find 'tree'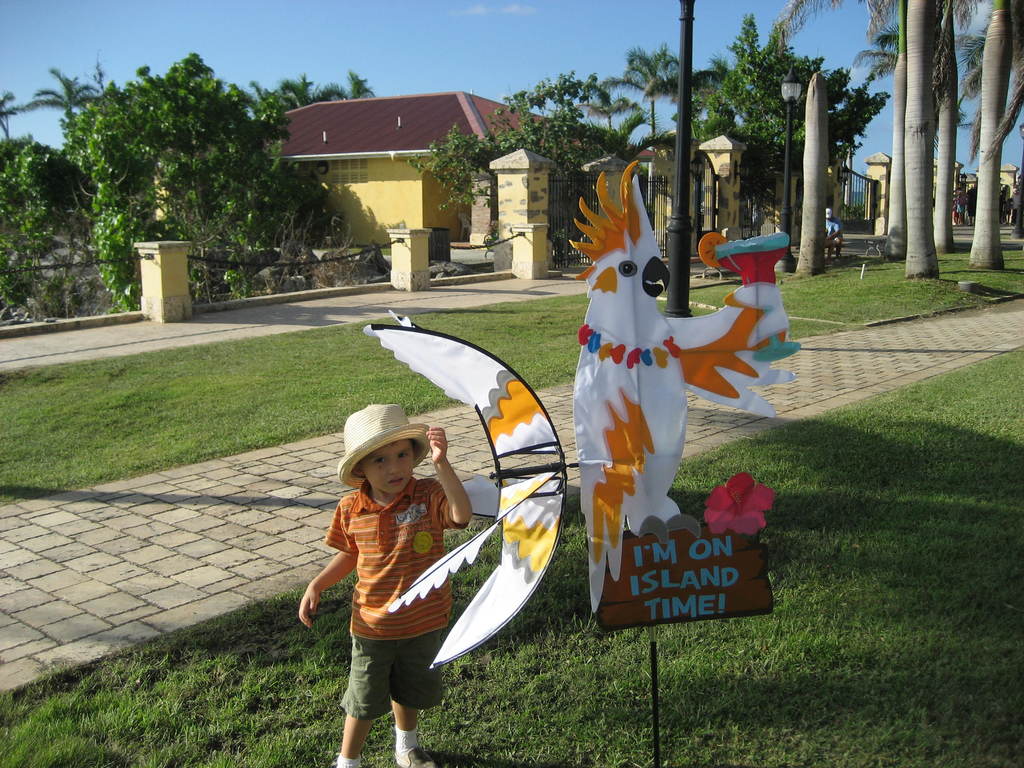
region(616, 44, 671, 159)
